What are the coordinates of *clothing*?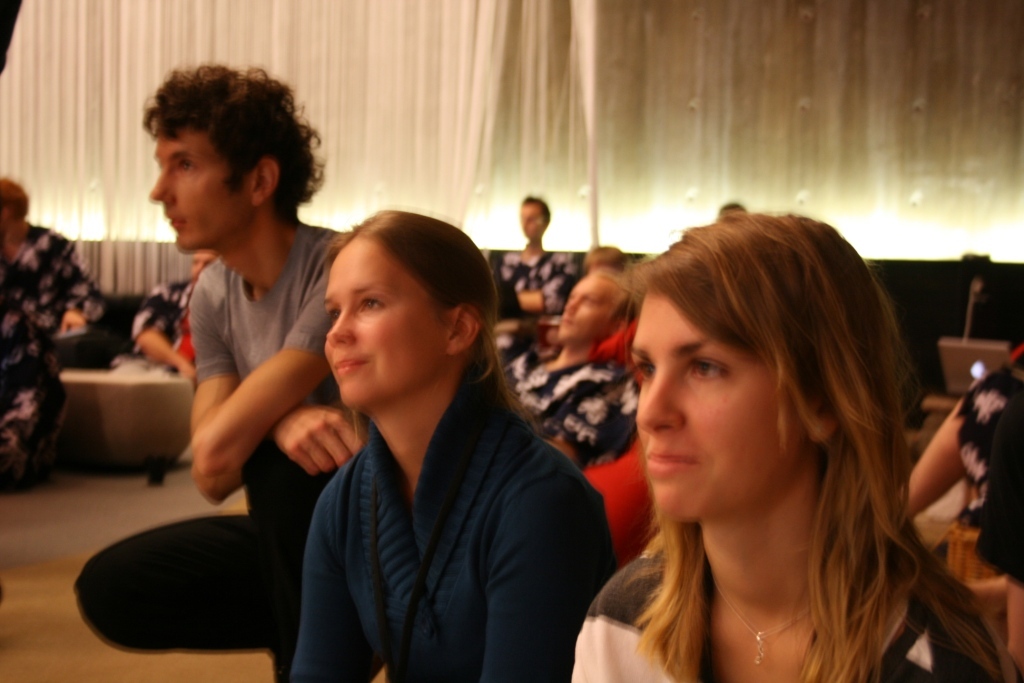
box=[289, 368, 615, 682].
